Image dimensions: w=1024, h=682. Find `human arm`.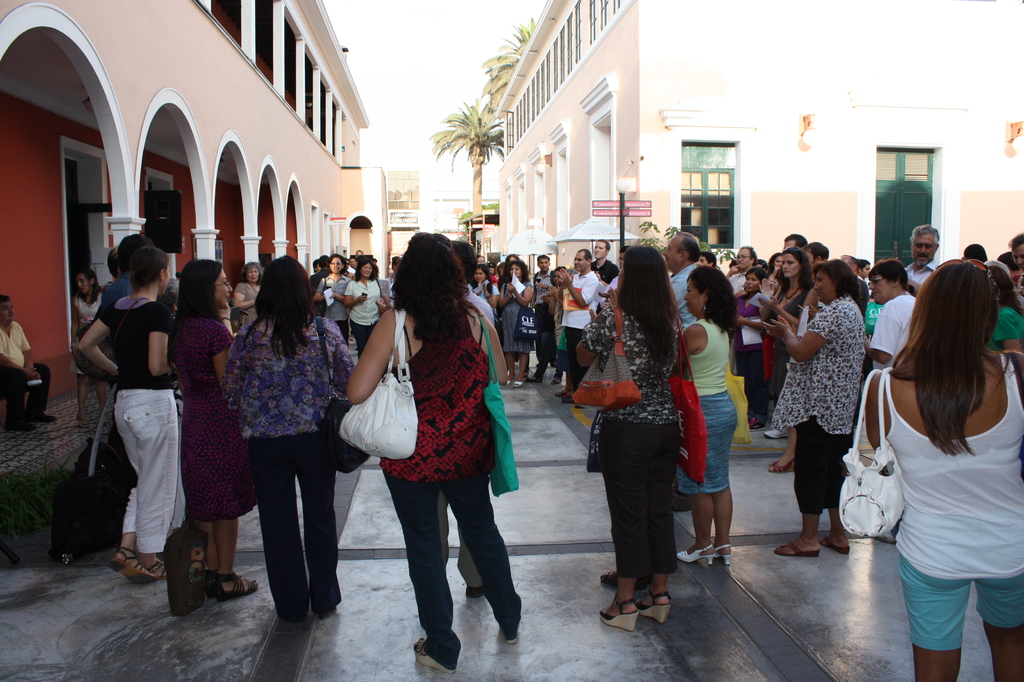
{"x1": 145, "y1": 300, "x2": 181, "y2": 393}.
